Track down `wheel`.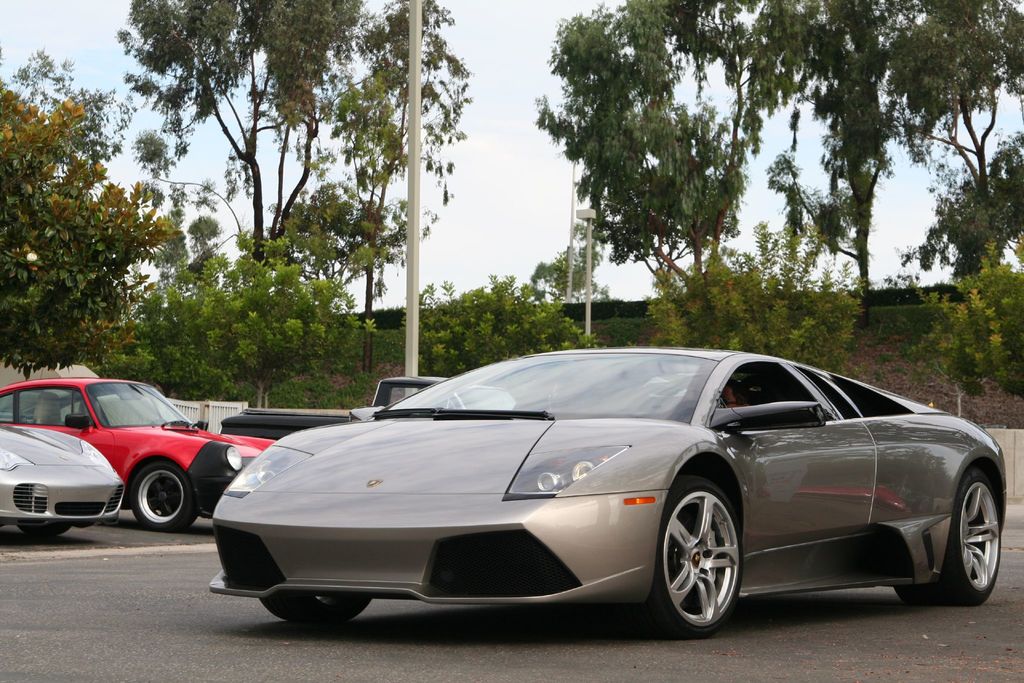
Tracked to crop(17, 525, 70, 537).
